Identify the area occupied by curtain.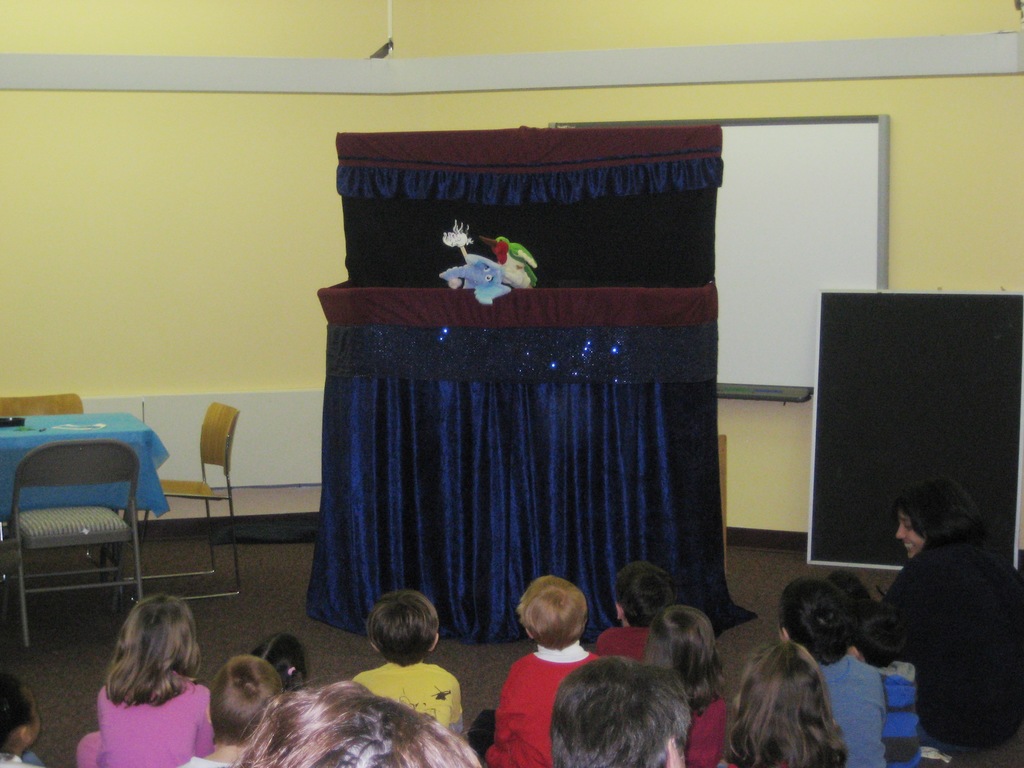
Area: l=300, t=314, r=753, b=643.
